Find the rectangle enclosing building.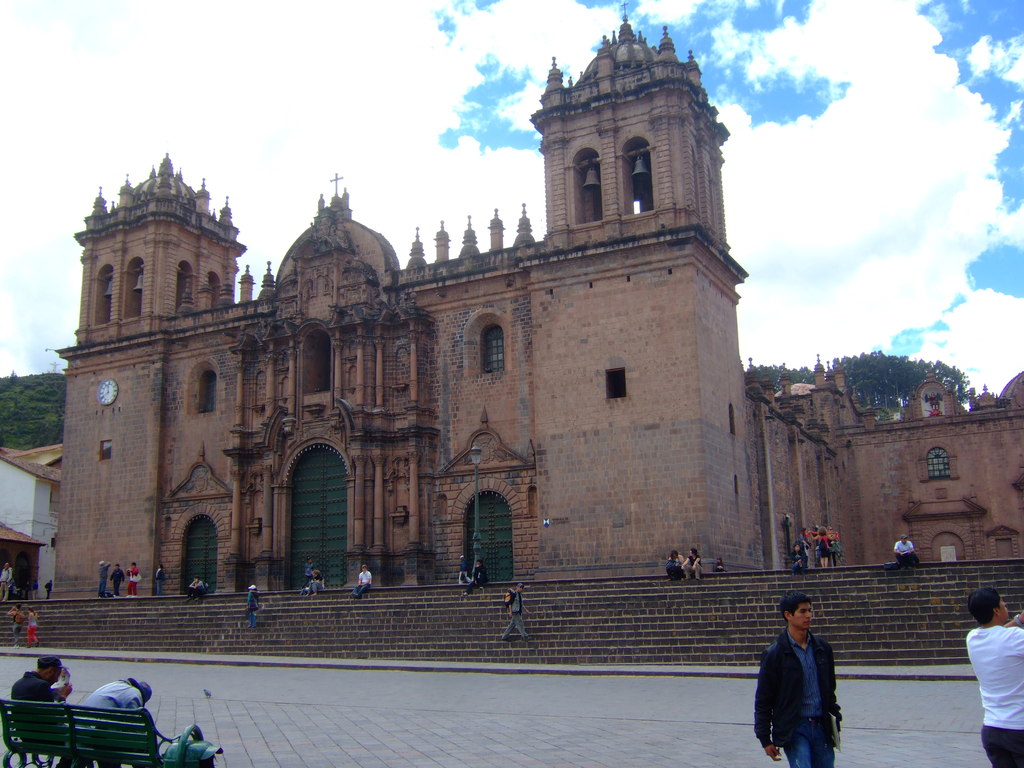
[0,19,1021,686].
